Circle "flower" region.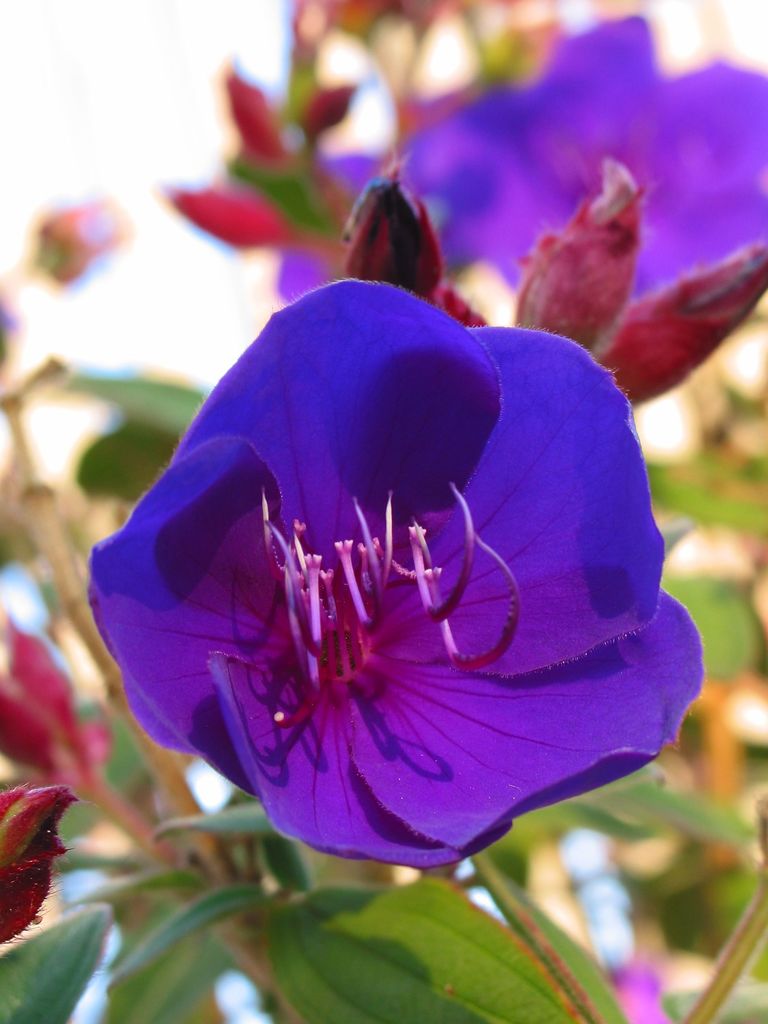
Region: (left=410, top=8, right=767, bottom=321).
